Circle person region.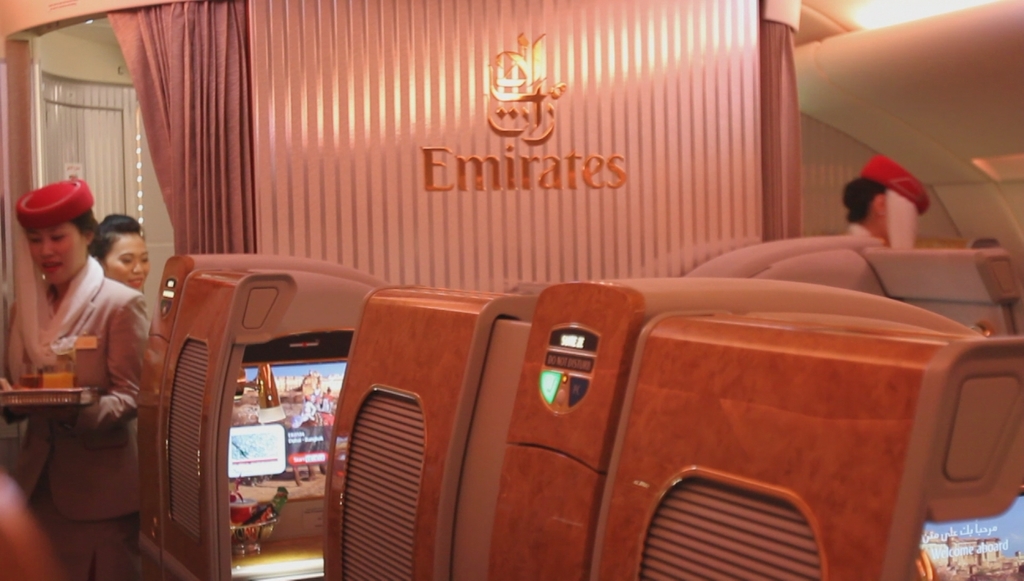
Region: (x1=87, y1=214, x2=157, y2=290).
